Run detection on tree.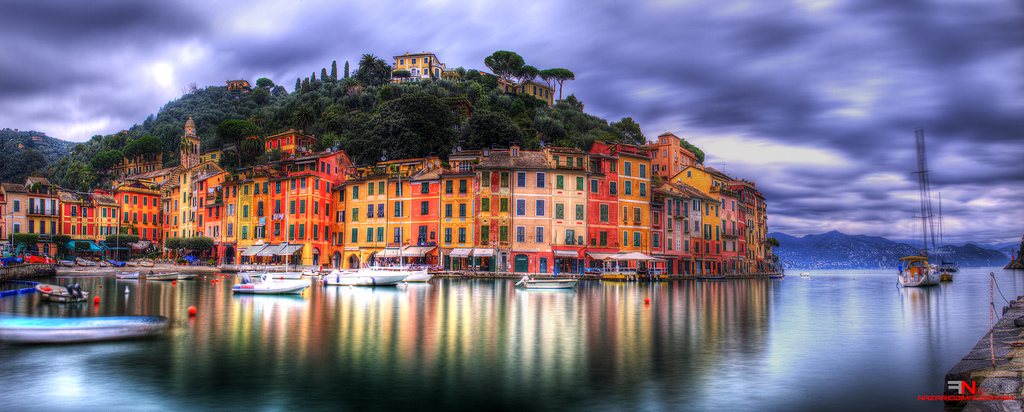
Result: 308/93/360/165.
